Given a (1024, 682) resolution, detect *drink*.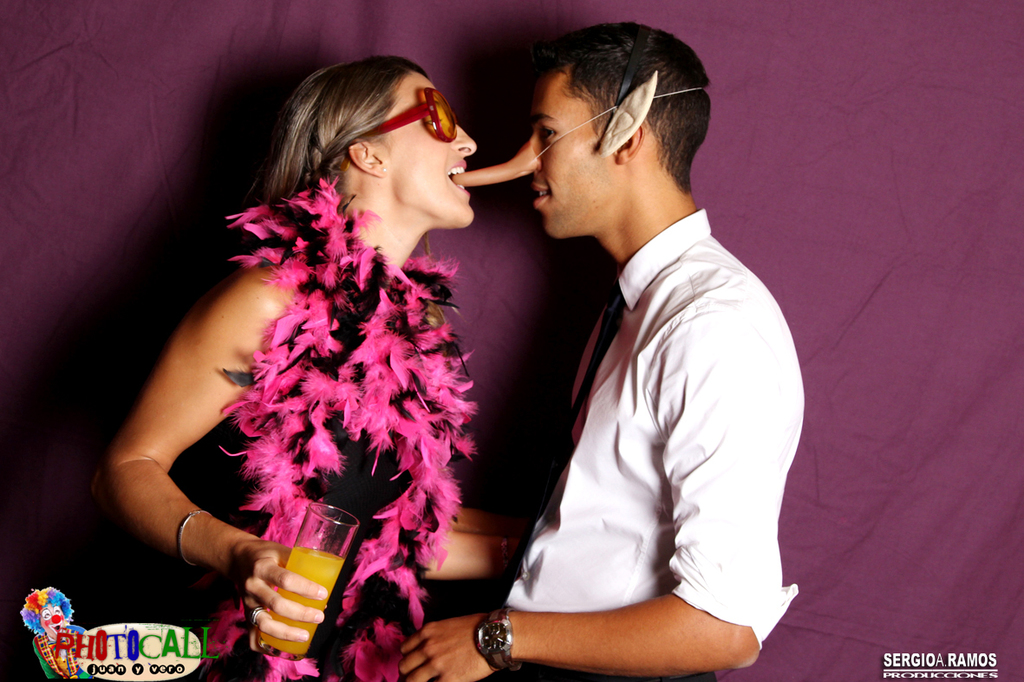
crop(257, 547, 344, 655).
